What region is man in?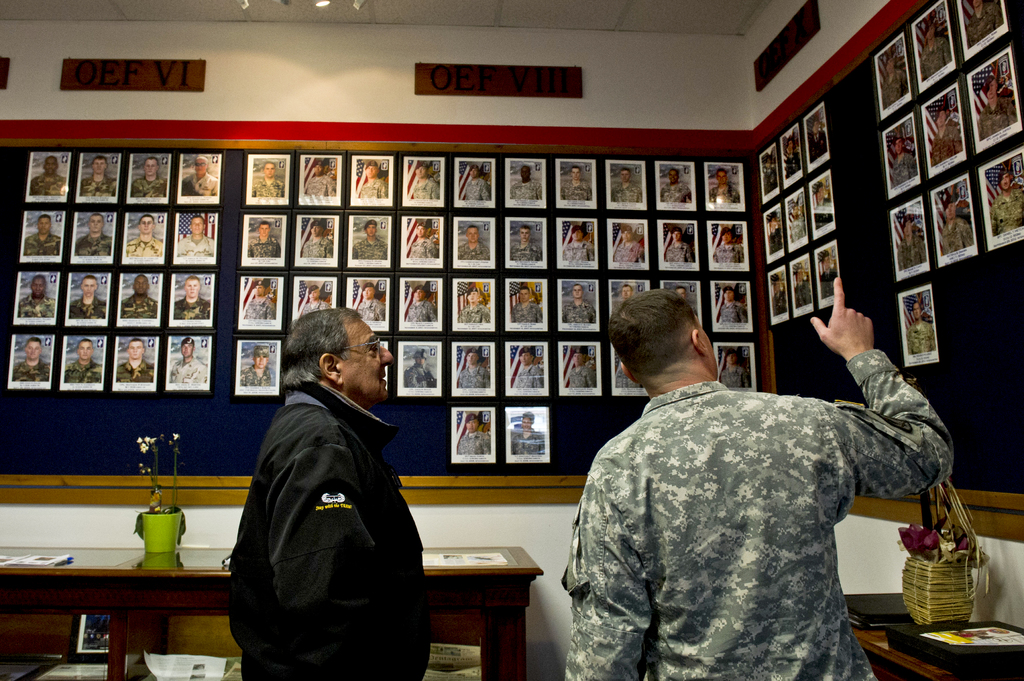
922, 20, 950, 83.
